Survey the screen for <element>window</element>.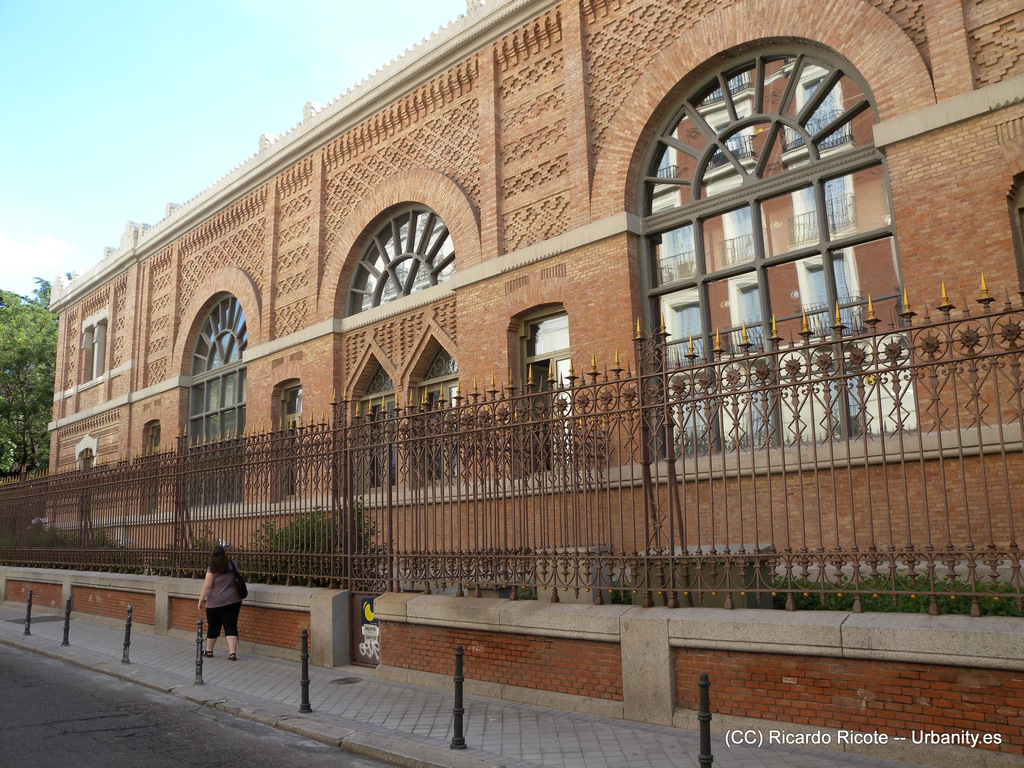
Survey found: {"left": 184, "top": 297, "right": 248, "bottom": 511}.
